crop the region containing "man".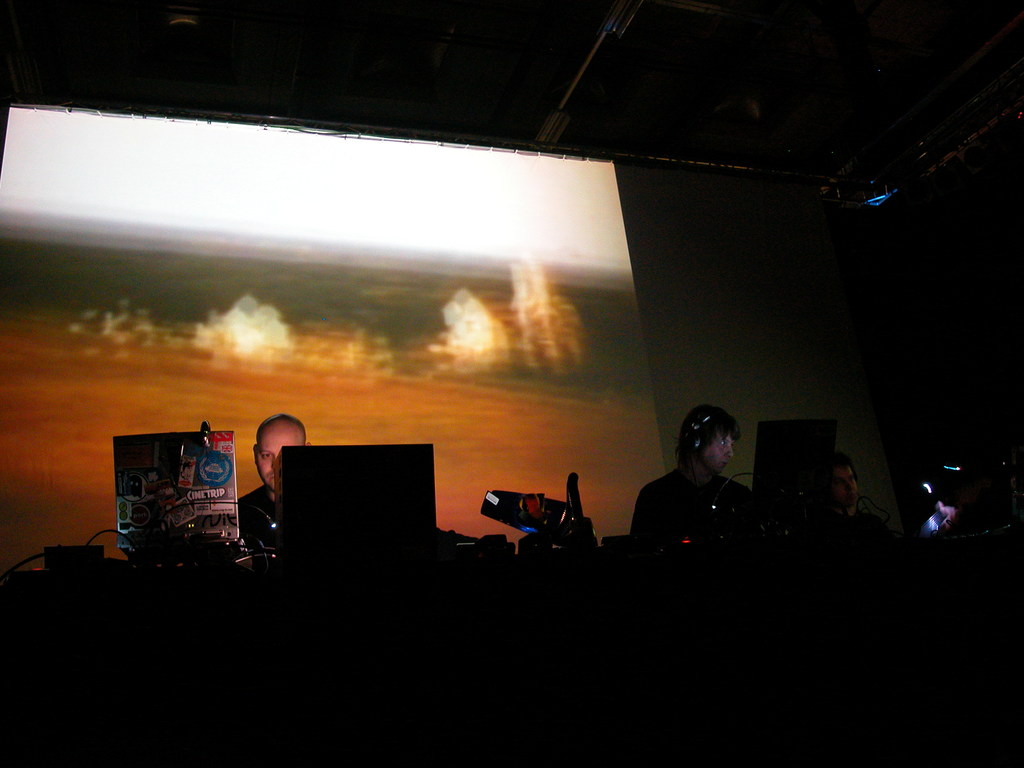
Crop region: bbox=[797, 444, 901, 543].
